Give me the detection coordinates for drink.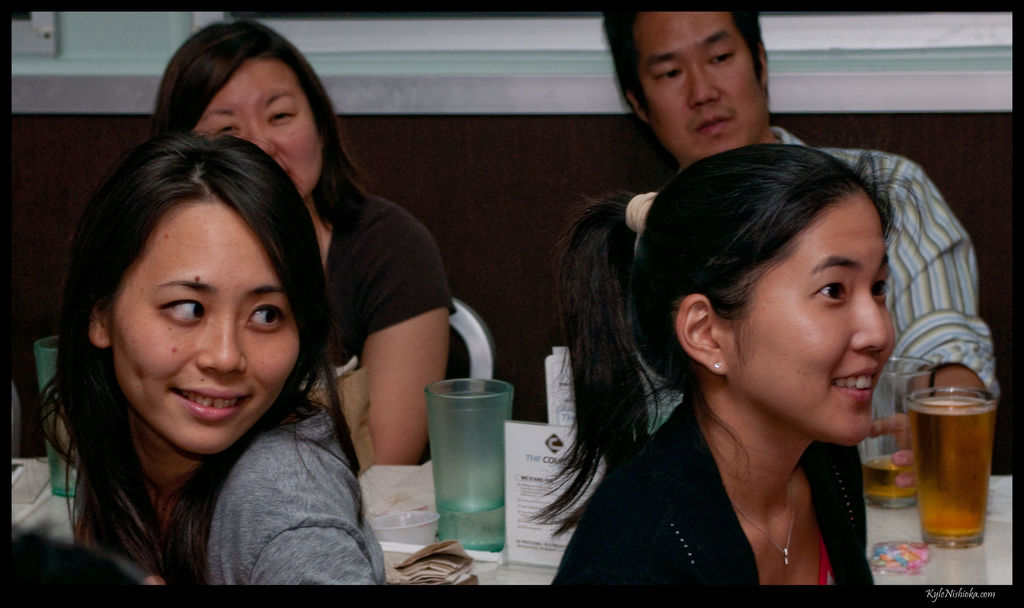
pyautogui.locateOnScreen(863, 456, 913, 509).
